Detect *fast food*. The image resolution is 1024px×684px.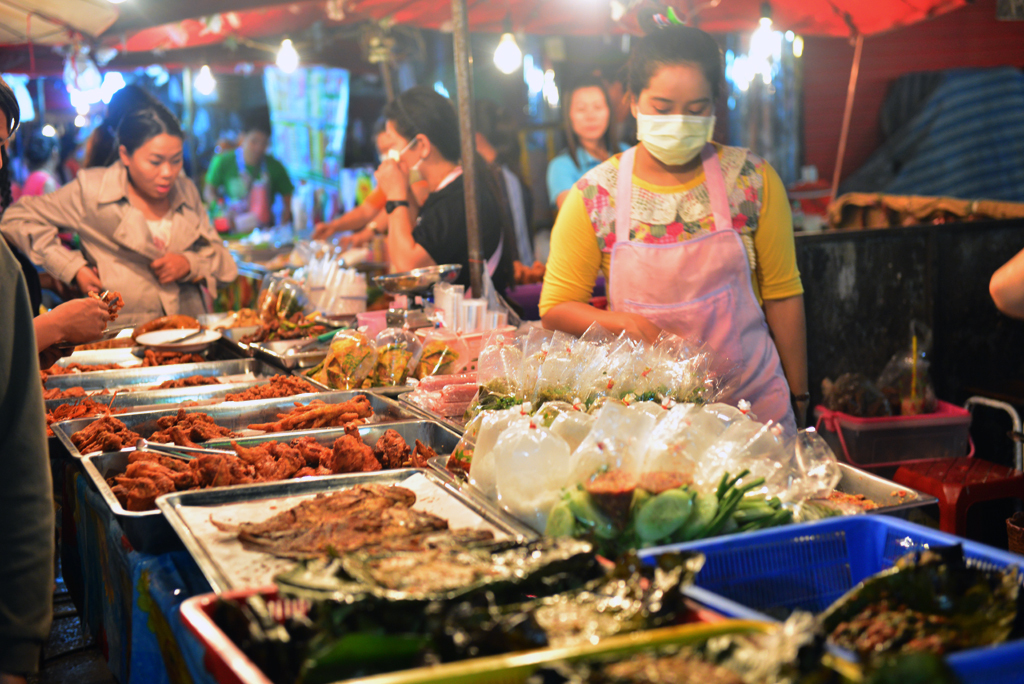
<box>526,467,796,554</box>.
